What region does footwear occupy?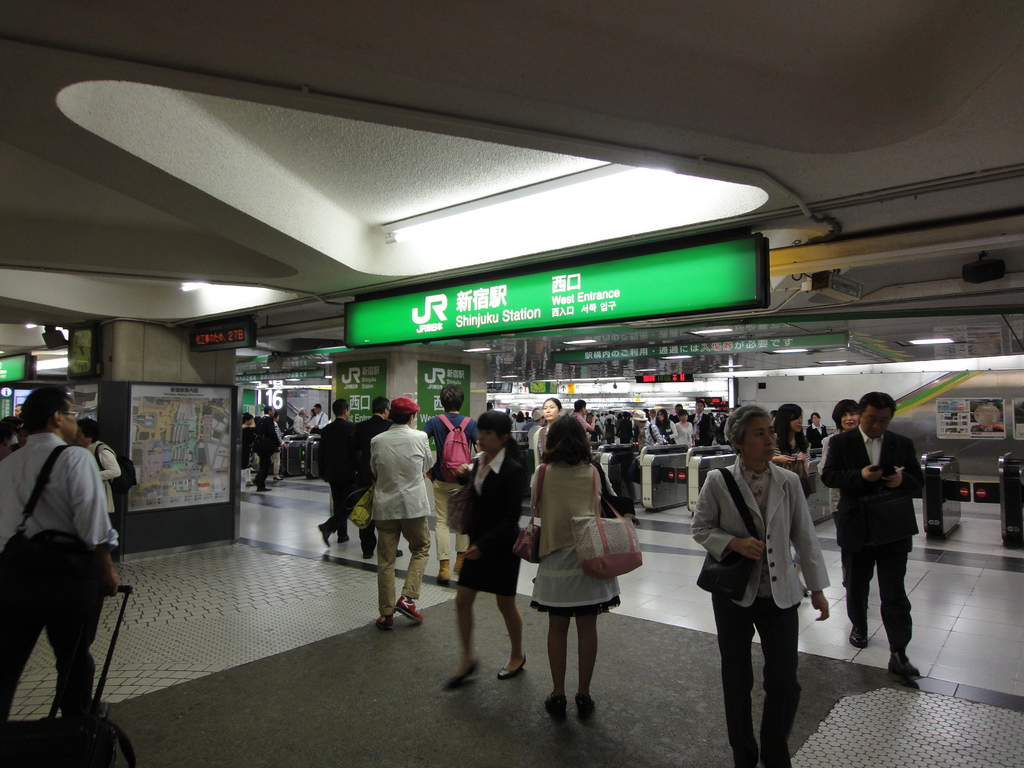
region(397, 549, 404, 557).
